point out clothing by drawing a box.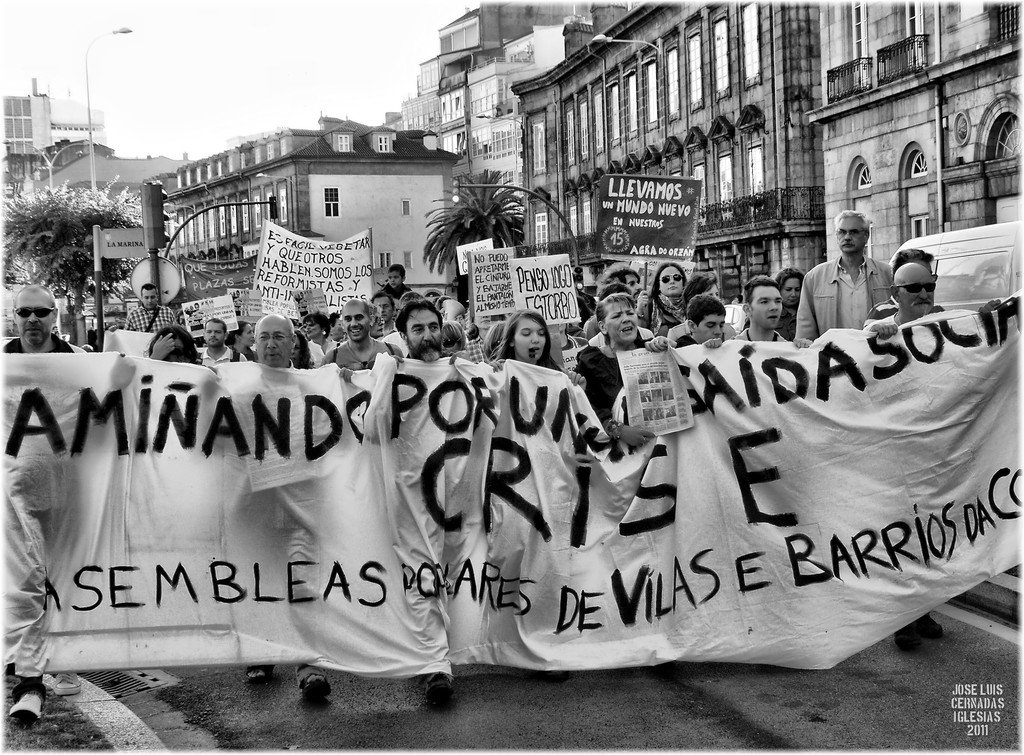
crop(670, 320, 699, 358).
